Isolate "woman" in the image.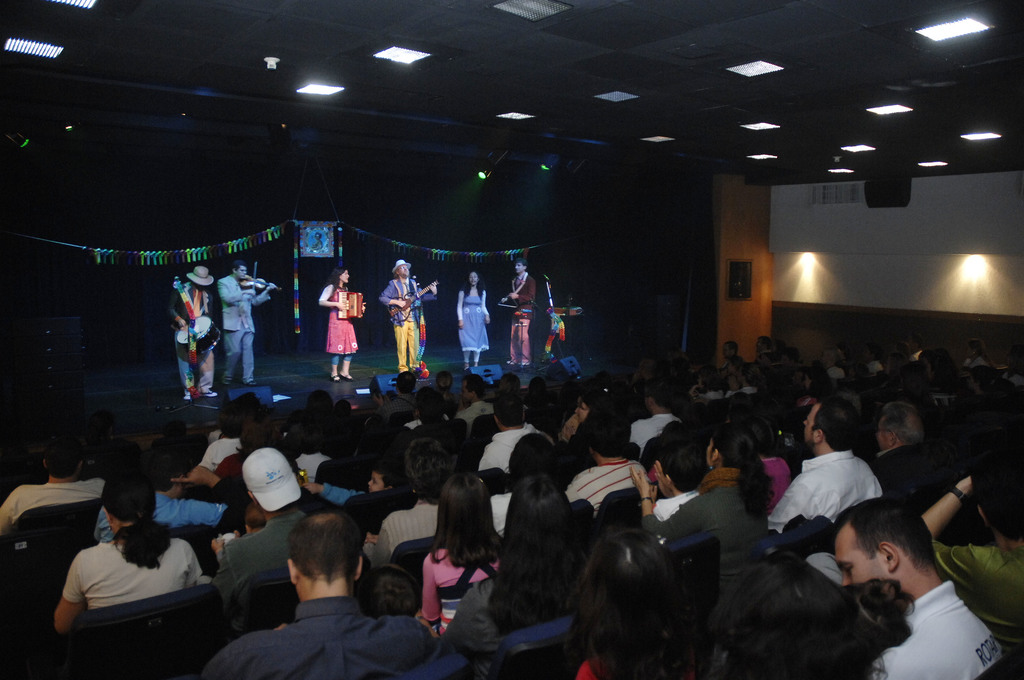
Isolated region: {"x1": 313, "y1": 266, "x2": 380, "y2": 403}.
